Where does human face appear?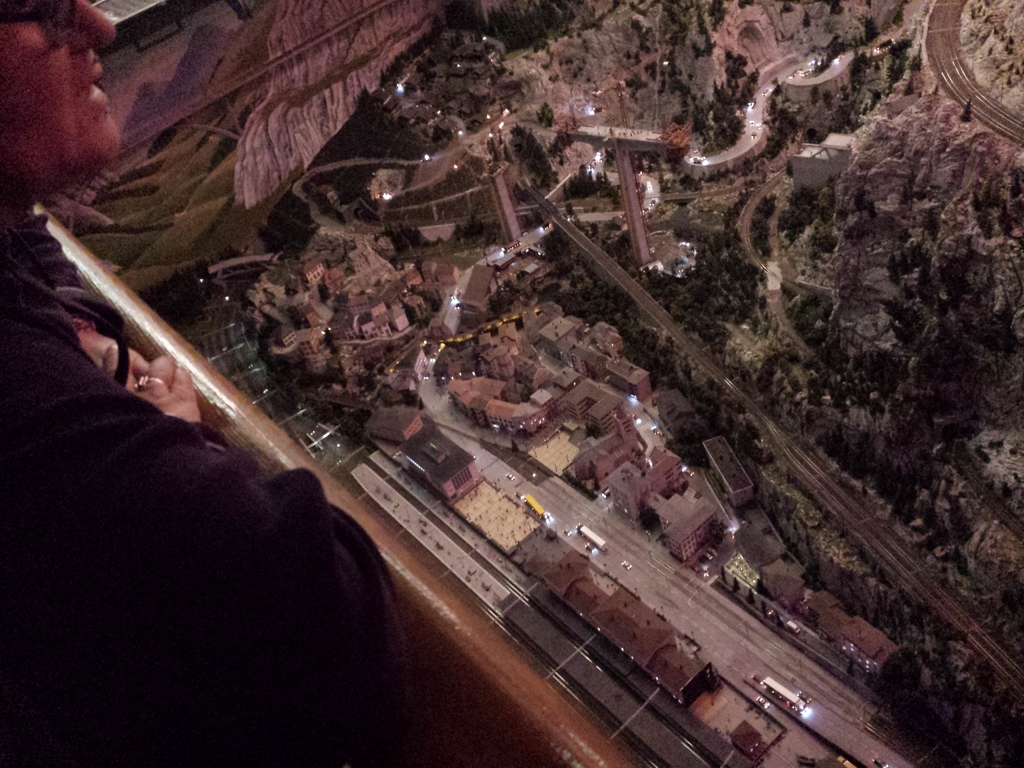
Appears at (0,0,124,202).
